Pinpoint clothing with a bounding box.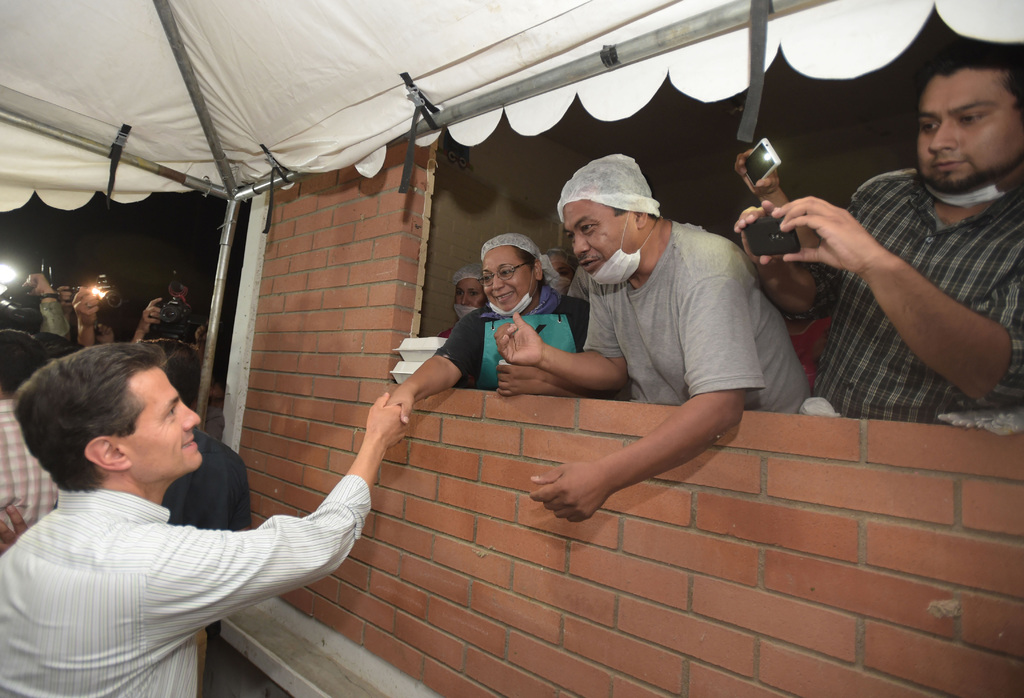
(left=575, top=217, right=814, bottom=416).
